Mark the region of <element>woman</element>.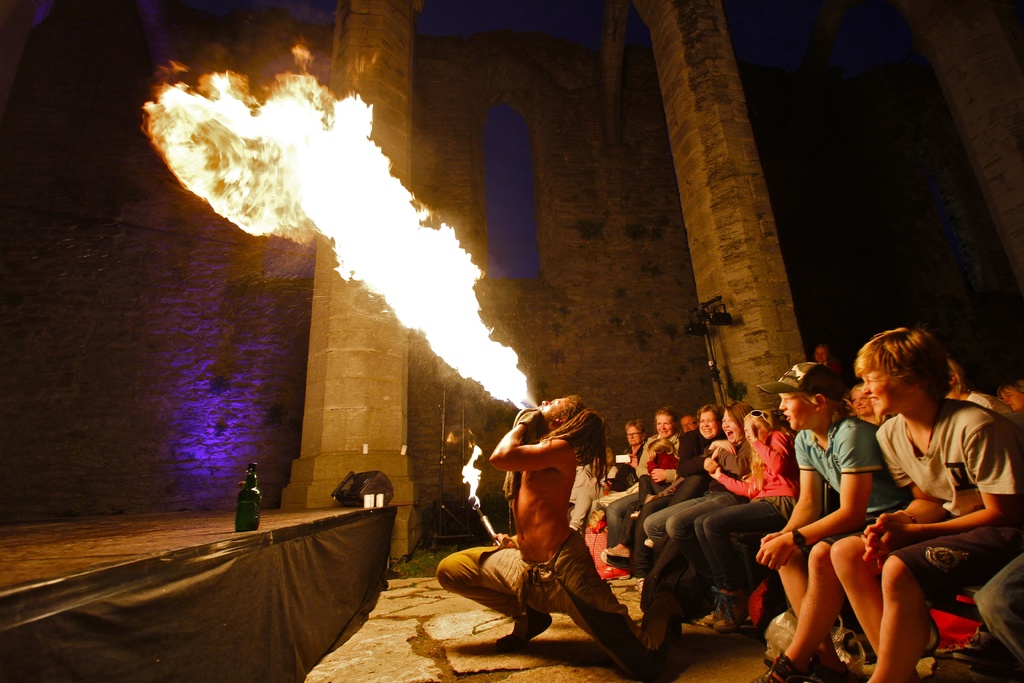
Region: region(626, 402, 722, 579).
